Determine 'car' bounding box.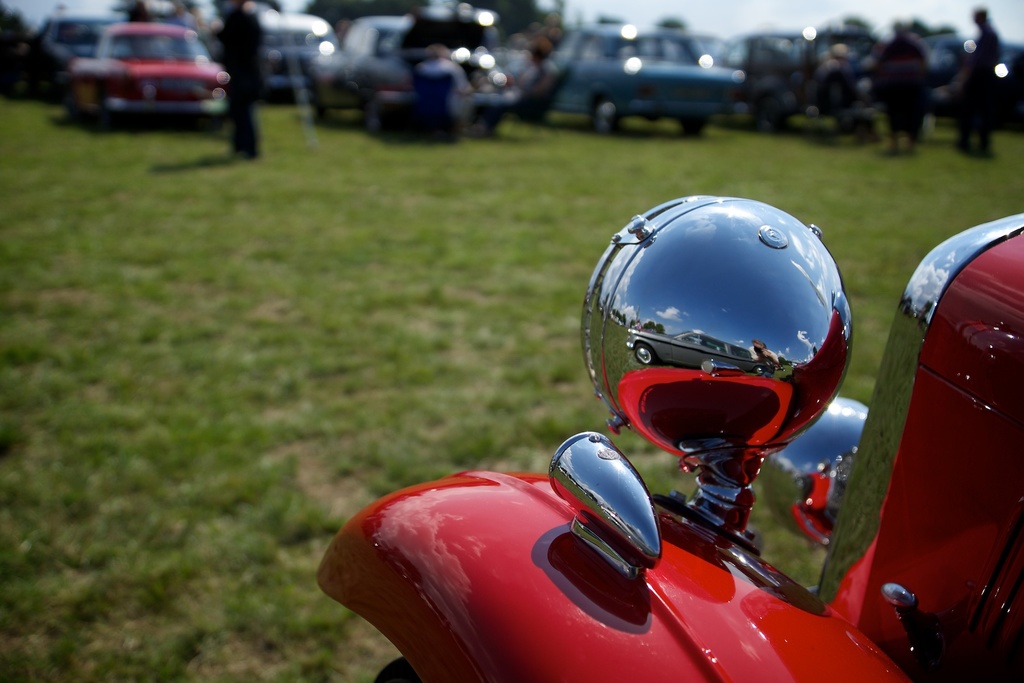
Determined: <box>257,15,340,103</box>.
